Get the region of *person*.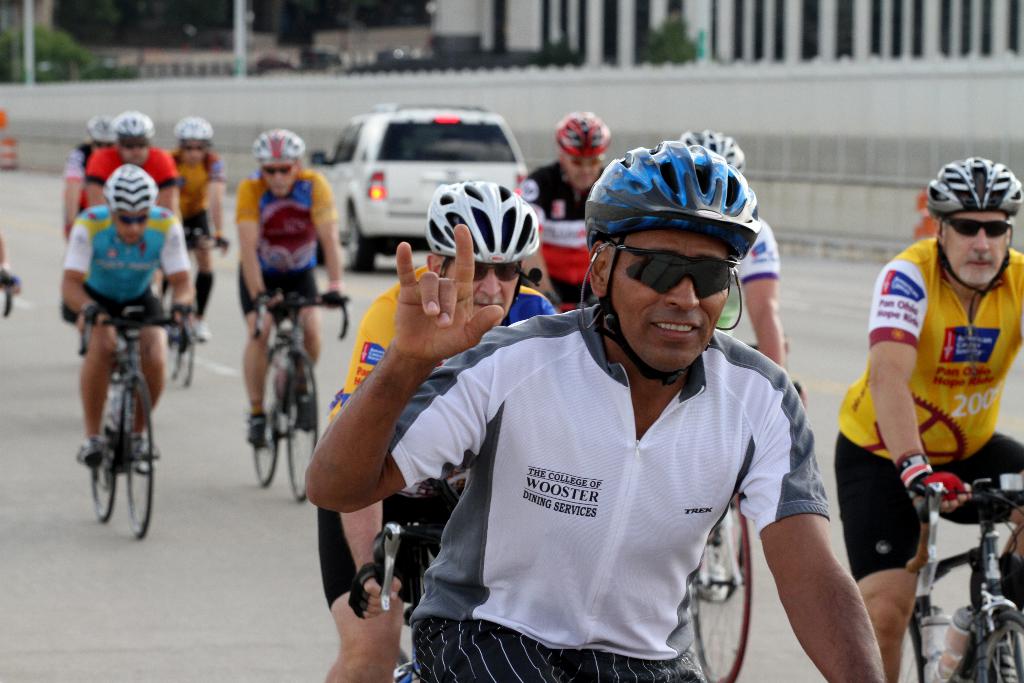
[x1=62, y1=113, x2=120, y2=242].
